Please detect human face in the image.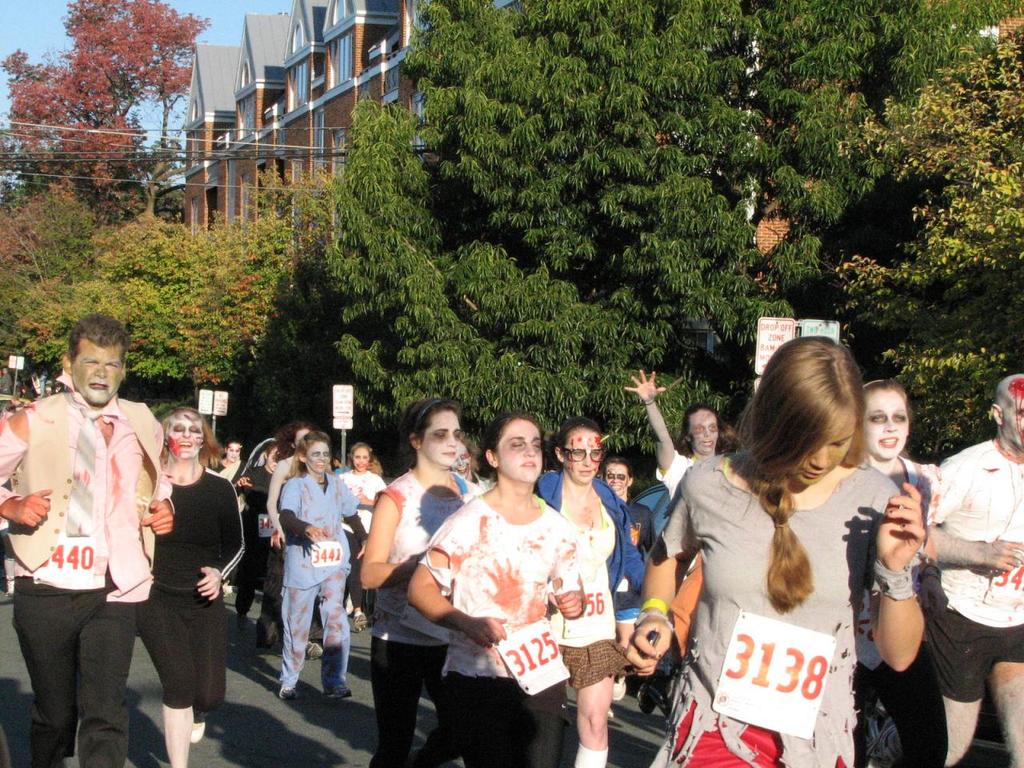
<box>862,390,907,460</box>.
